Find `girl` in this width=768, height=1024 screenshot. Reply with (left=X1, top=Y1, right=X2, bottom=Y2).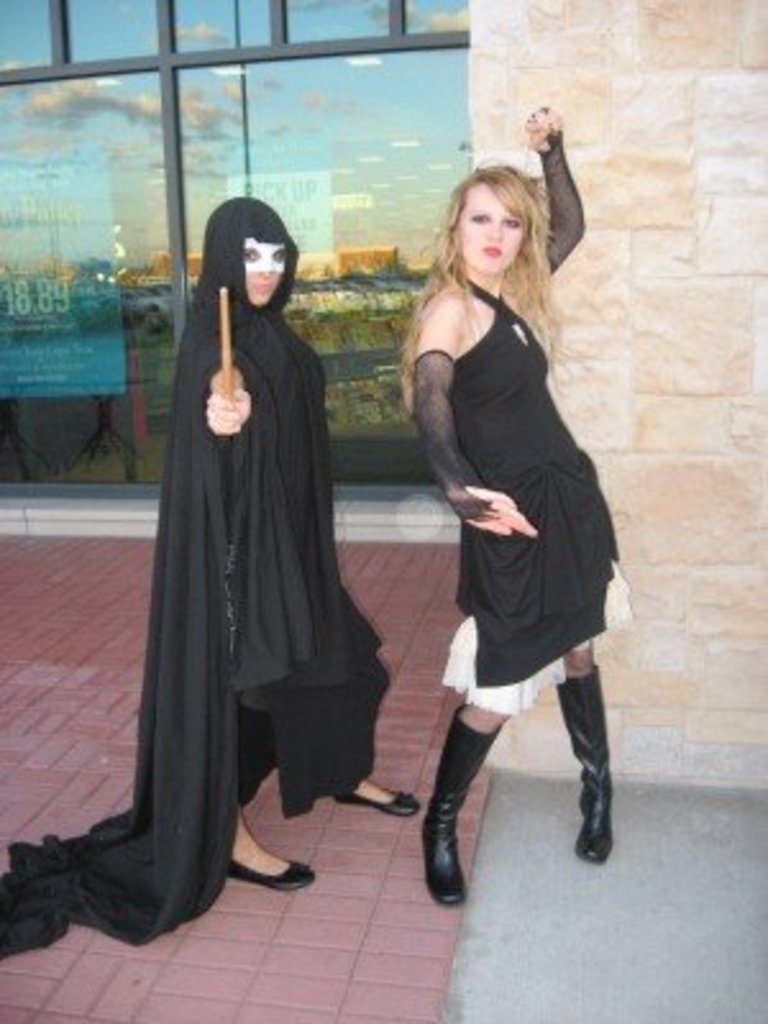
(left=399, top=100, right=630, bottom=909).
